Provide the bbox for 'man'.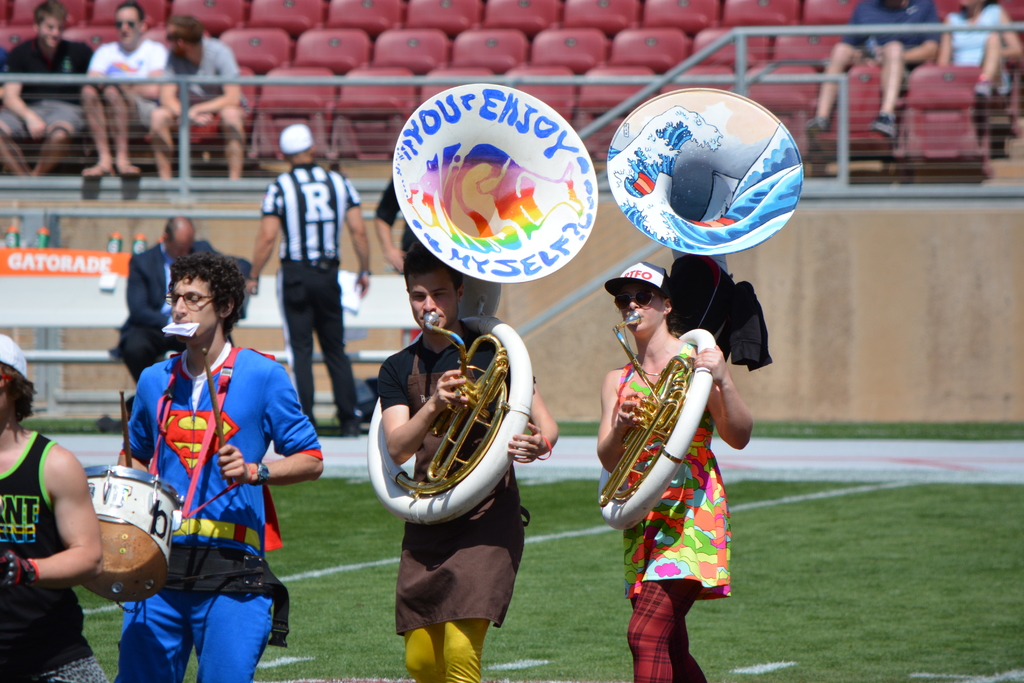
crop(150, 15, 250, 178).
